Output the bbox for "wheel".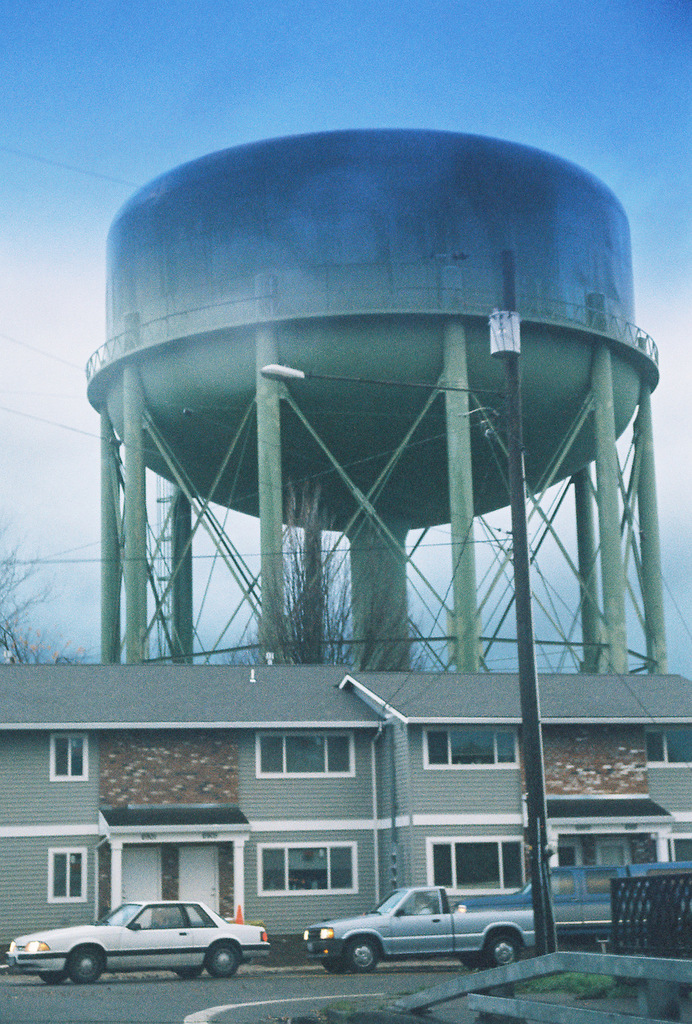
region(461, 948, 484, 968).
